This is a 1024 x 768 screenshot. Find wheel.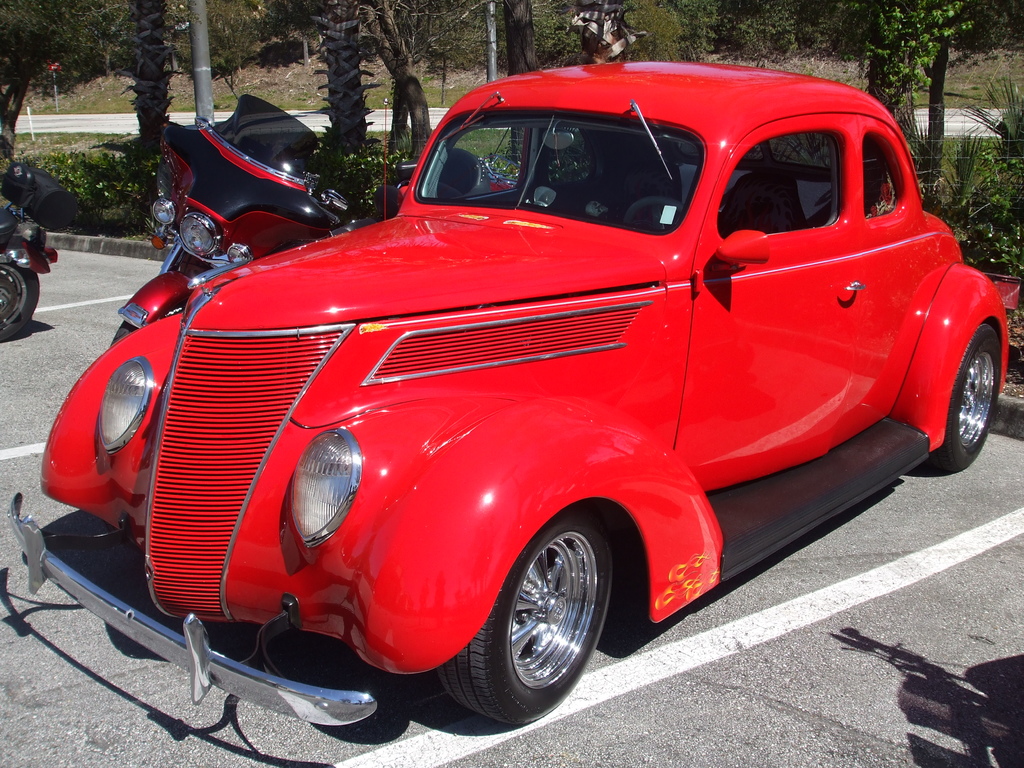
Bounding box: box=[0, 262, 38, 340].
